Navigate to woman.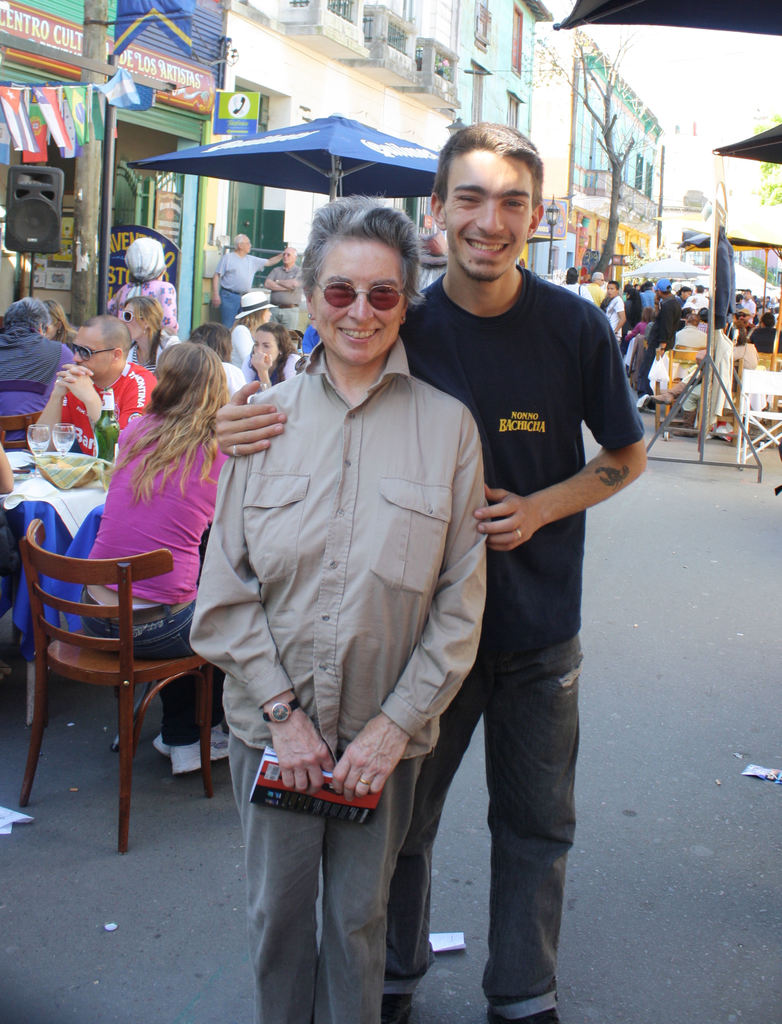
Navigation target: 229/289/277/366.
